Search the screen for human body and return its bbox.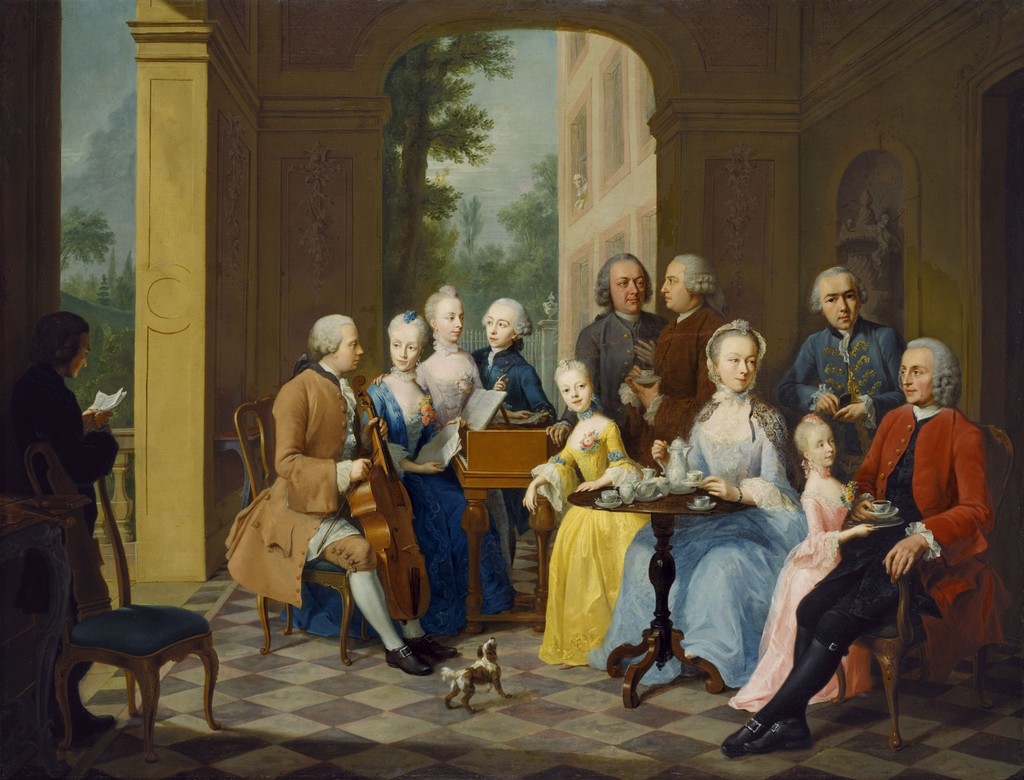
Found: 416, 293, 522, 636.
